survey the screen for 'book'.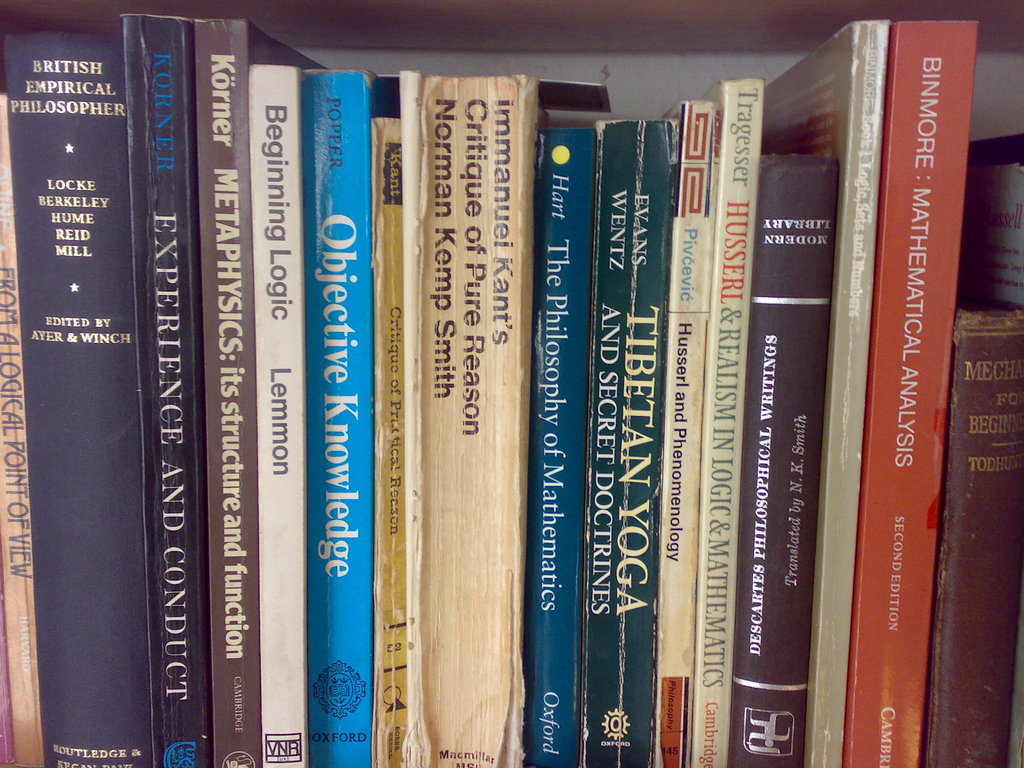
Survey found: rect(689, 78, 760, 767).
